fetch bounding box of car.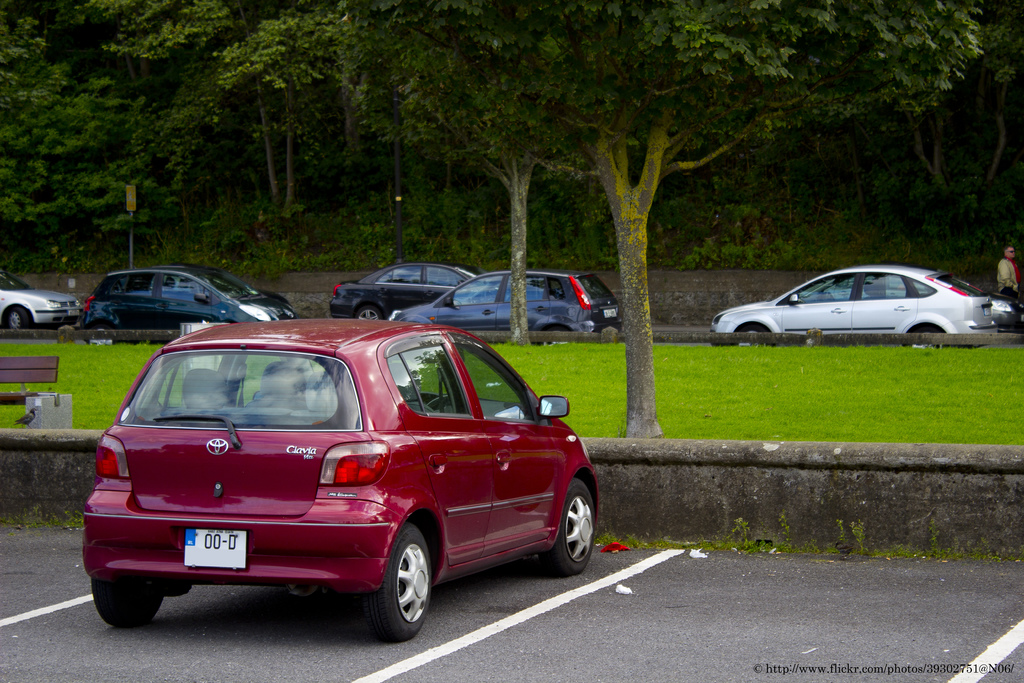
Bbox: select_region(328, 255, 509, 319).
